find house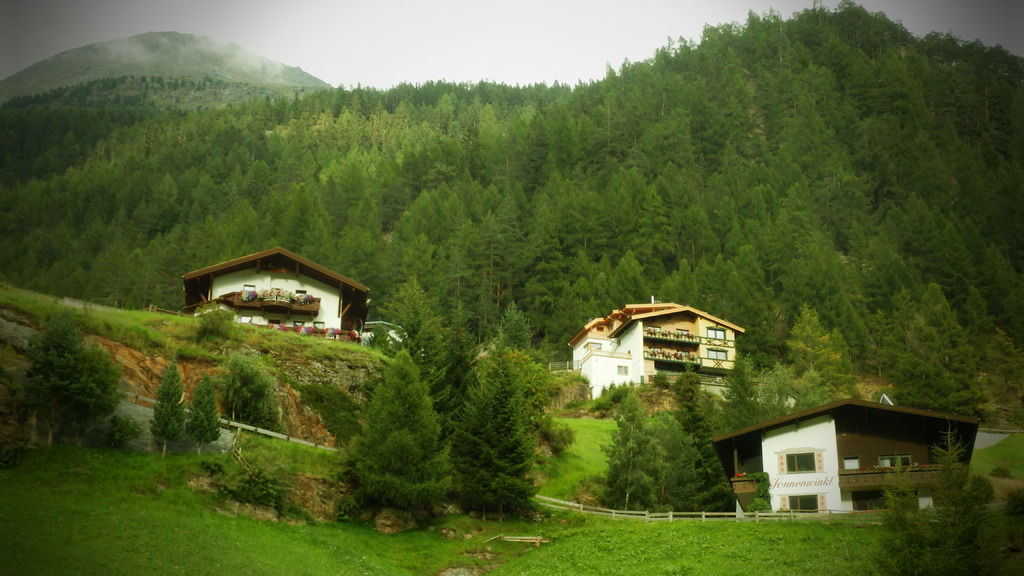
region(563, 291, 761, 394)
